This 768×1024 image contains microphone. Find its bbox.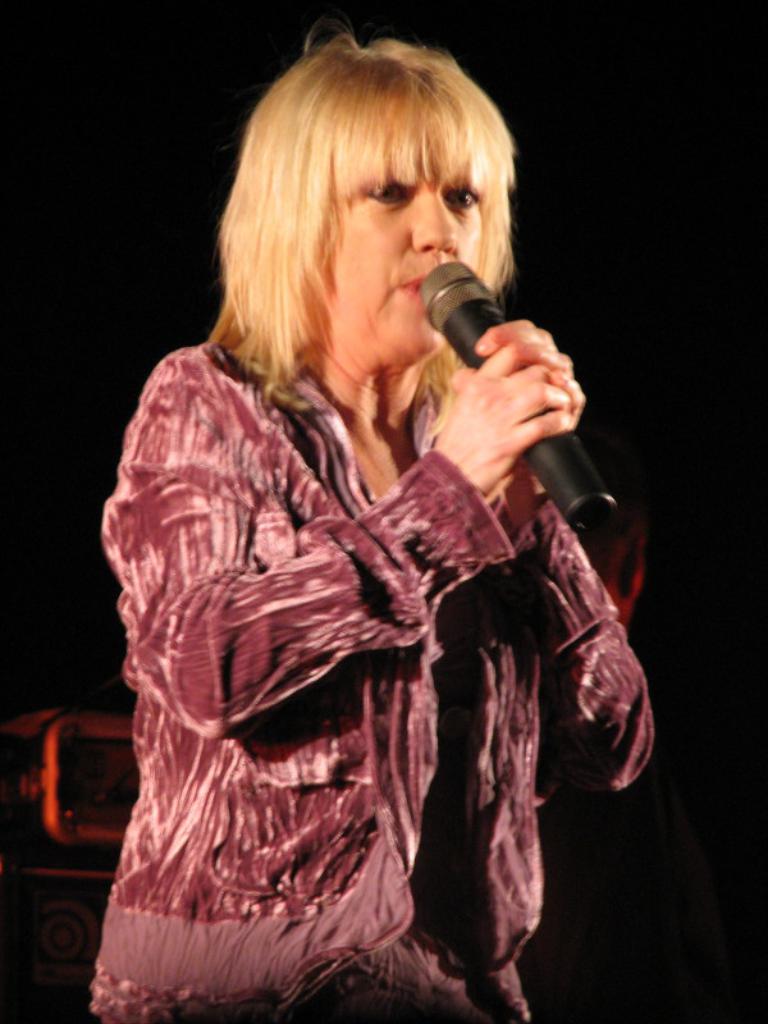
{"x1": 387, "y1": 242, "x2": 605, "y2": 529}.
